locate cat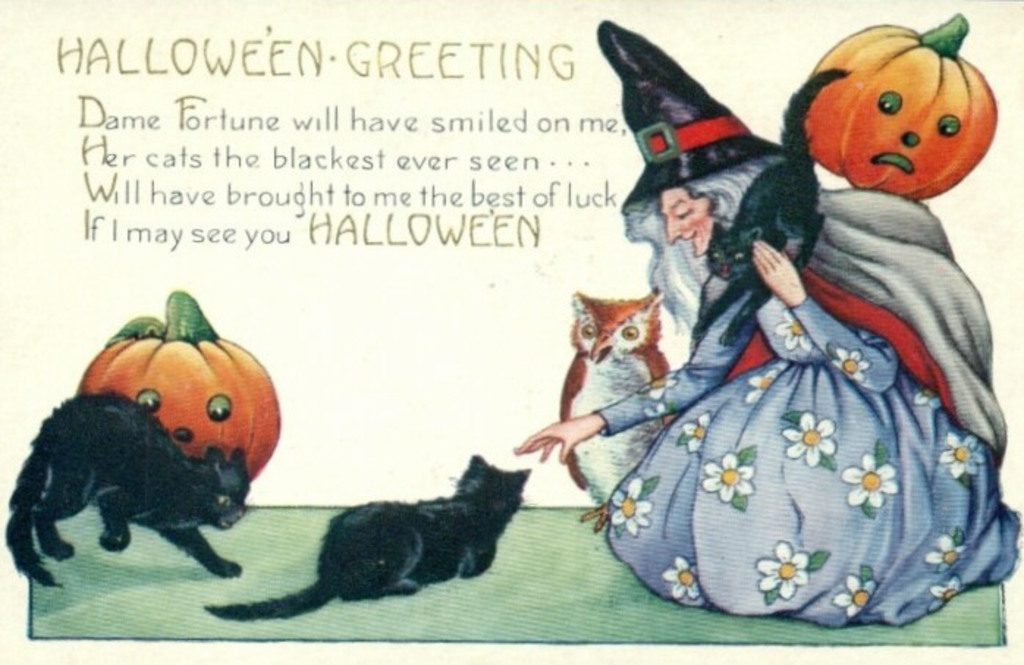
bbox=[4, 388, 249, 587]
